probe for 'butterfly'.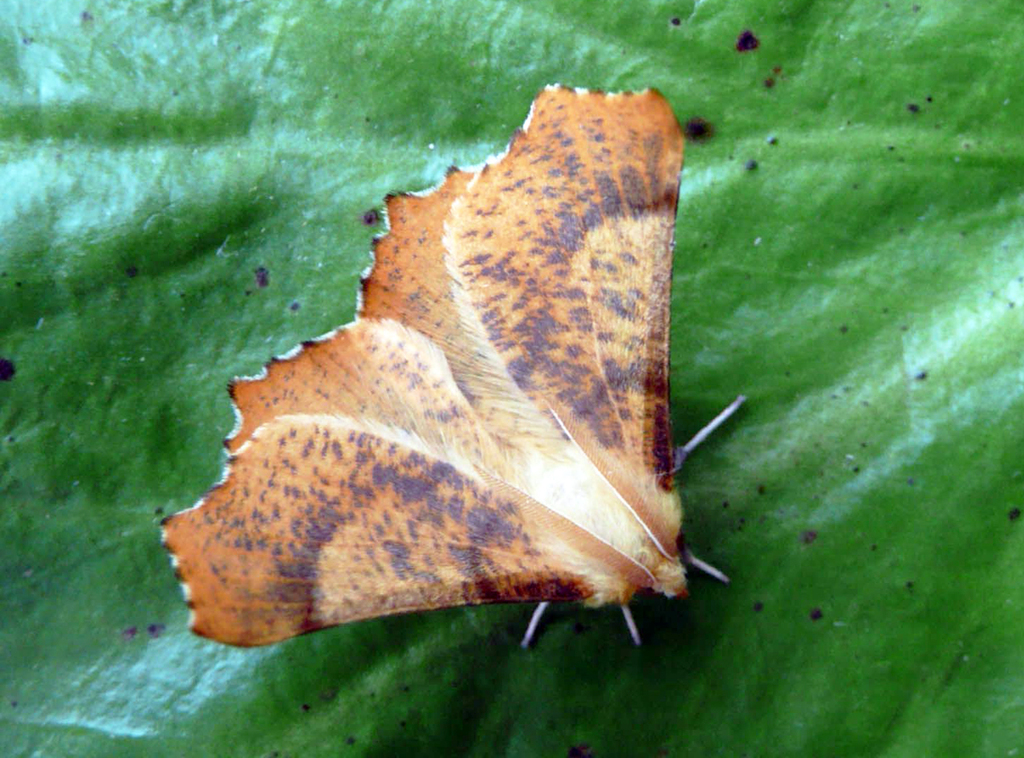
Probe result: bbox(181, 96, 739, 689).
